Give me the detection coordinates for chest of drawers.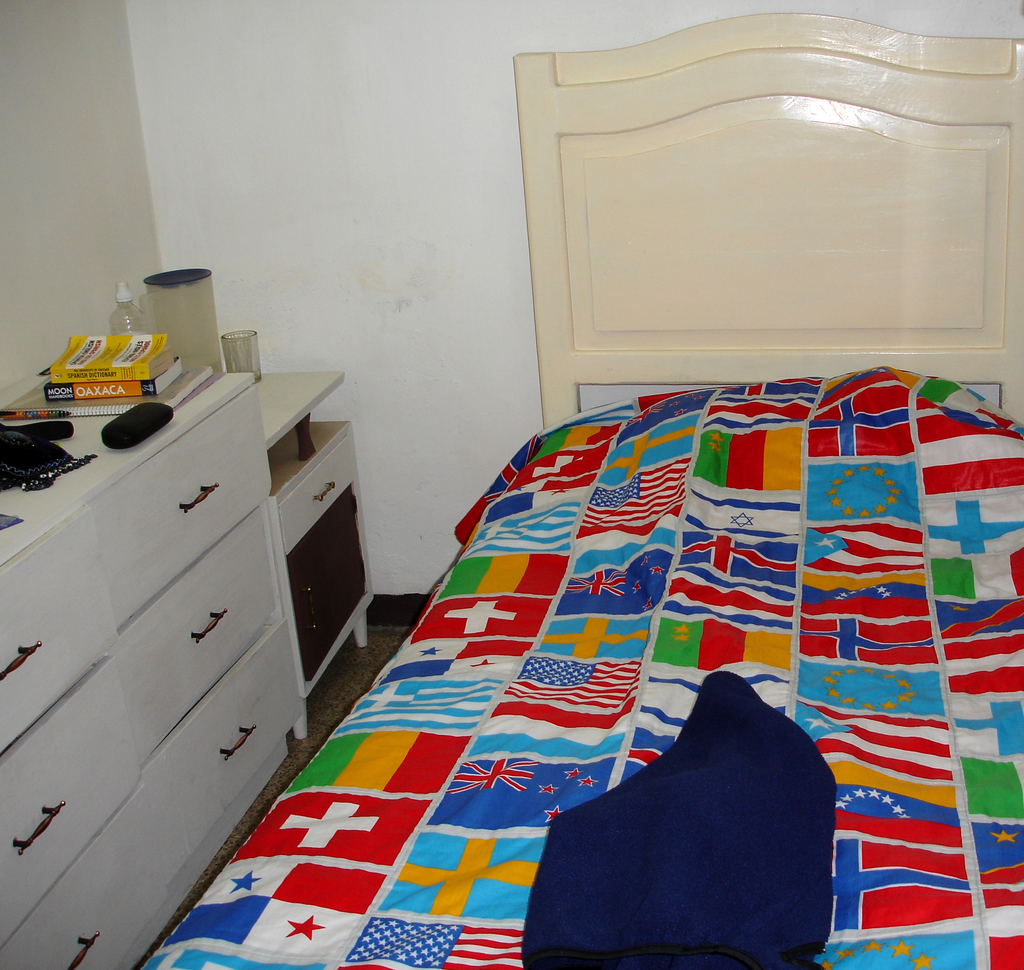
x1=0, y1=367, x2=376, y2=969.
